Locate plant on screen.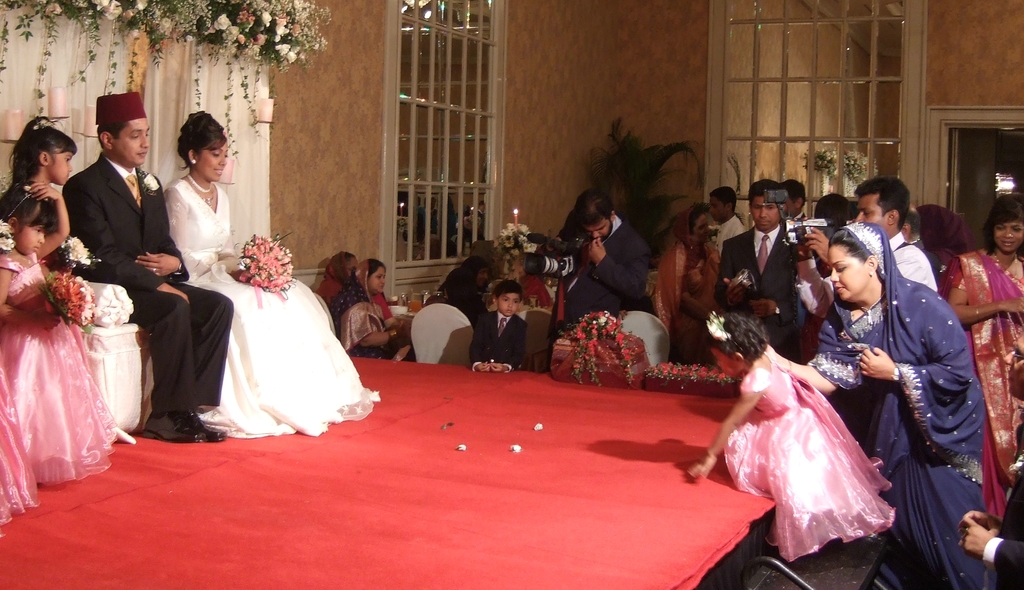
On screen at [left=845, top=135, right=925, bottom=217].
